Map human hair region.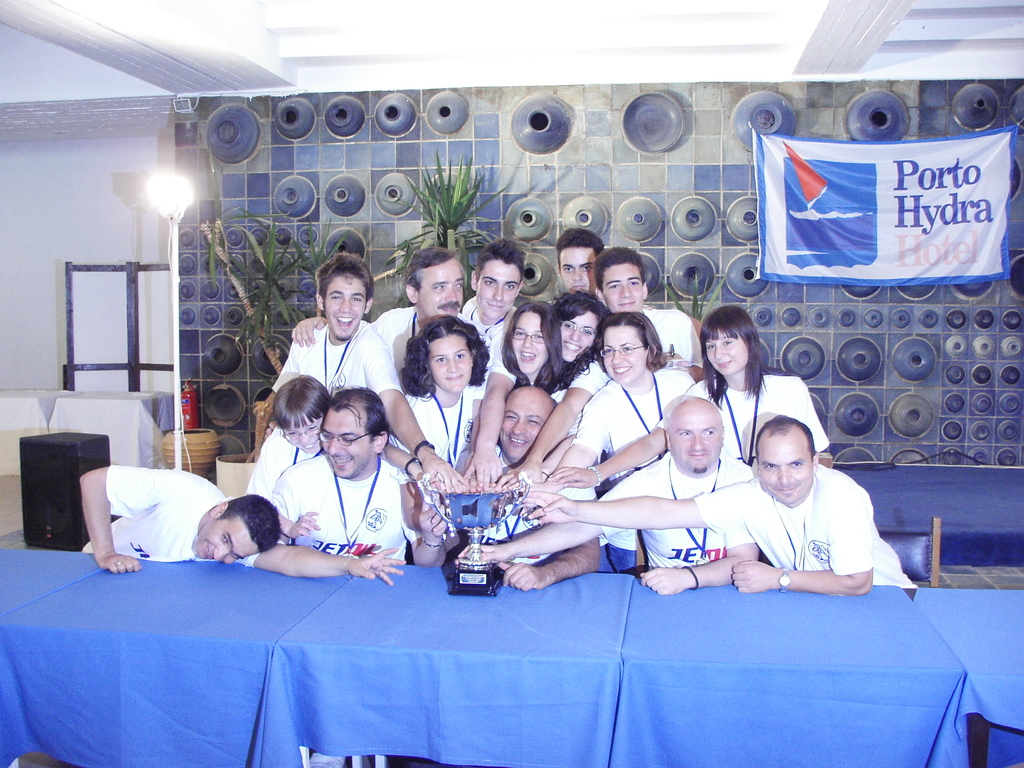
Mapped to {"left": 591, "top": 311, "right": 668, "bottom": 372}.
